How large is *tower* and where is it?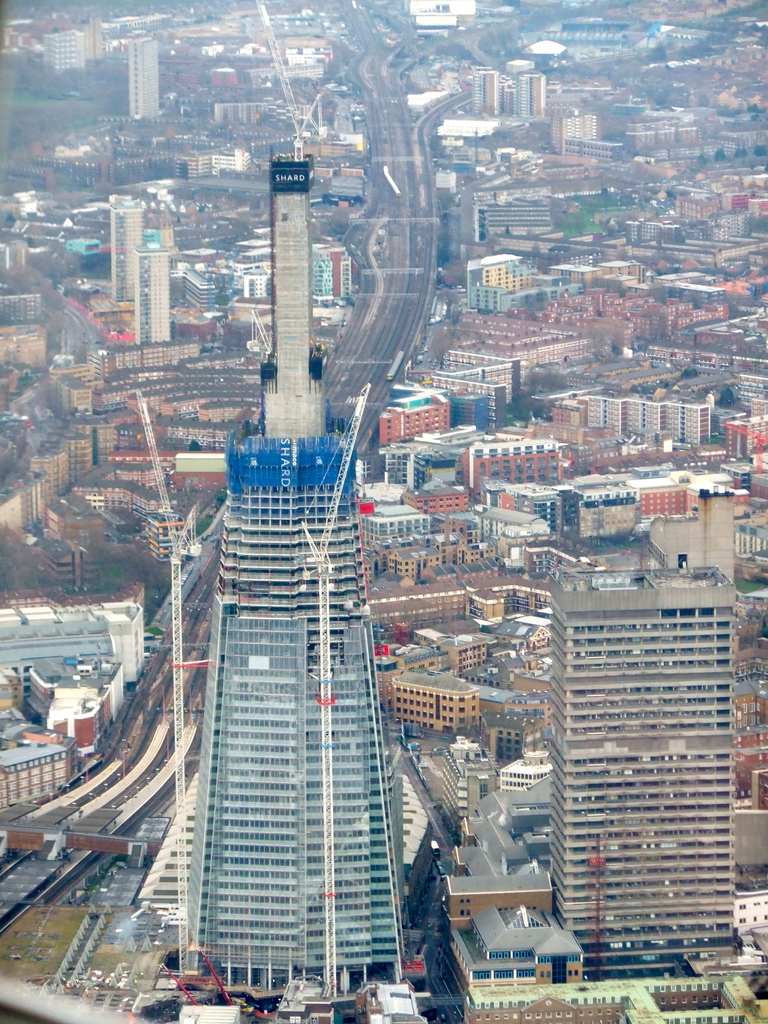
Bounding box: left=65, top=175, right=145, bottom=302.
